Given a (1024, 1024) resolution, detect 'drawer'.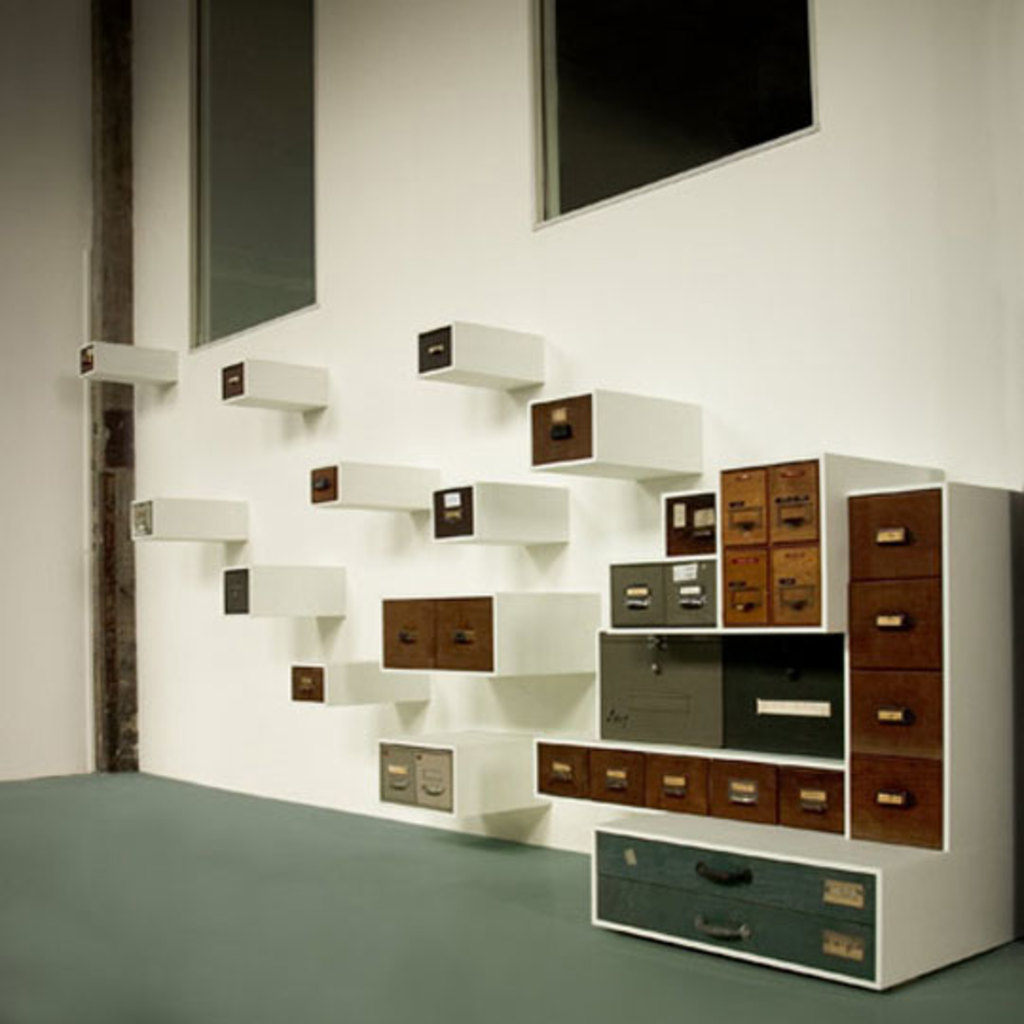
locate(529, 389, 592, 468).
